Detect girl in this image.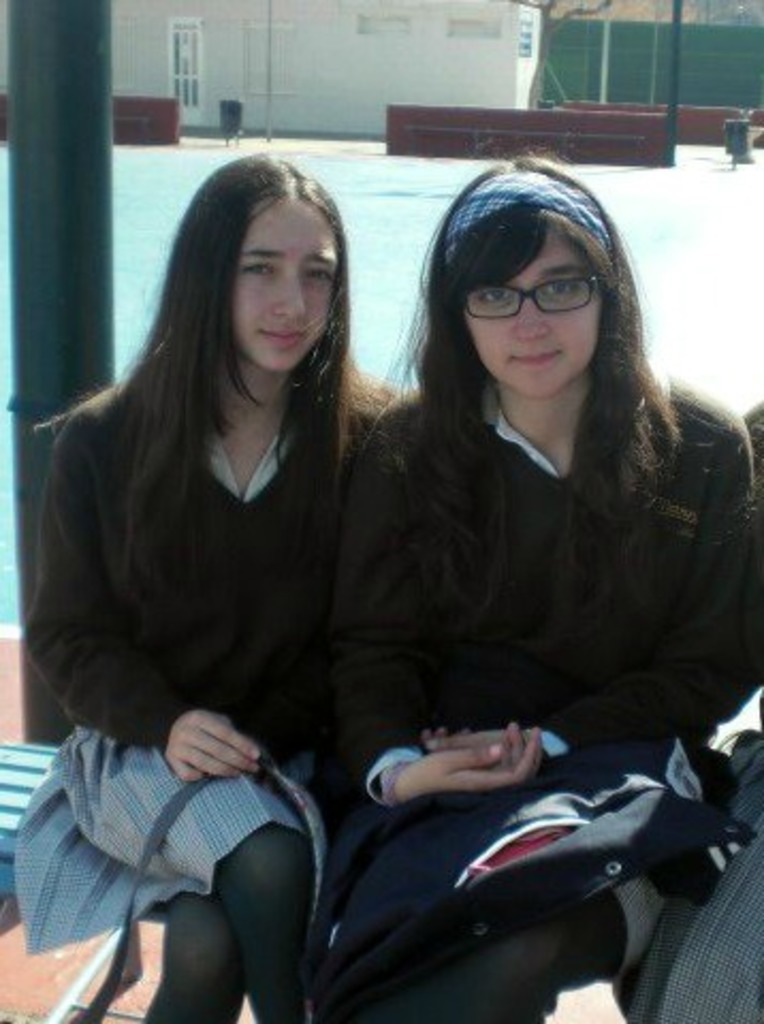
Detection: <box>9,149,412,1022</box>.
